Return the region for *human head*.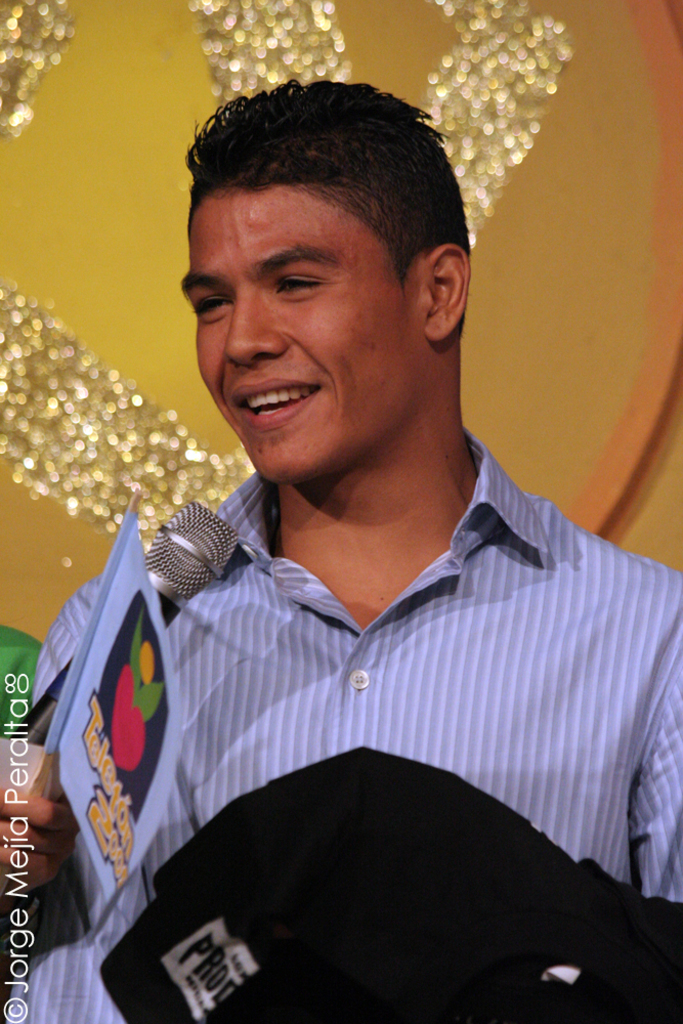
<bbox>176, 76, 469, 420</bbox>.
